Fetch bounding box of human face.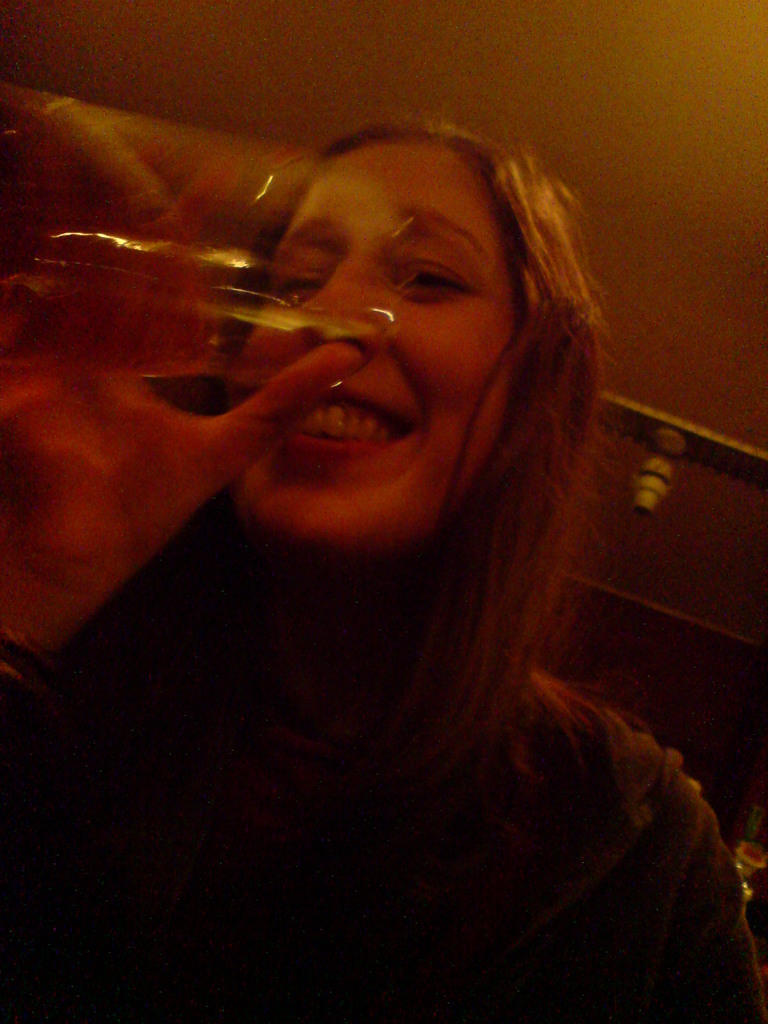
Bbox: [x1=226, y1=136, x2=520, y2=559].
